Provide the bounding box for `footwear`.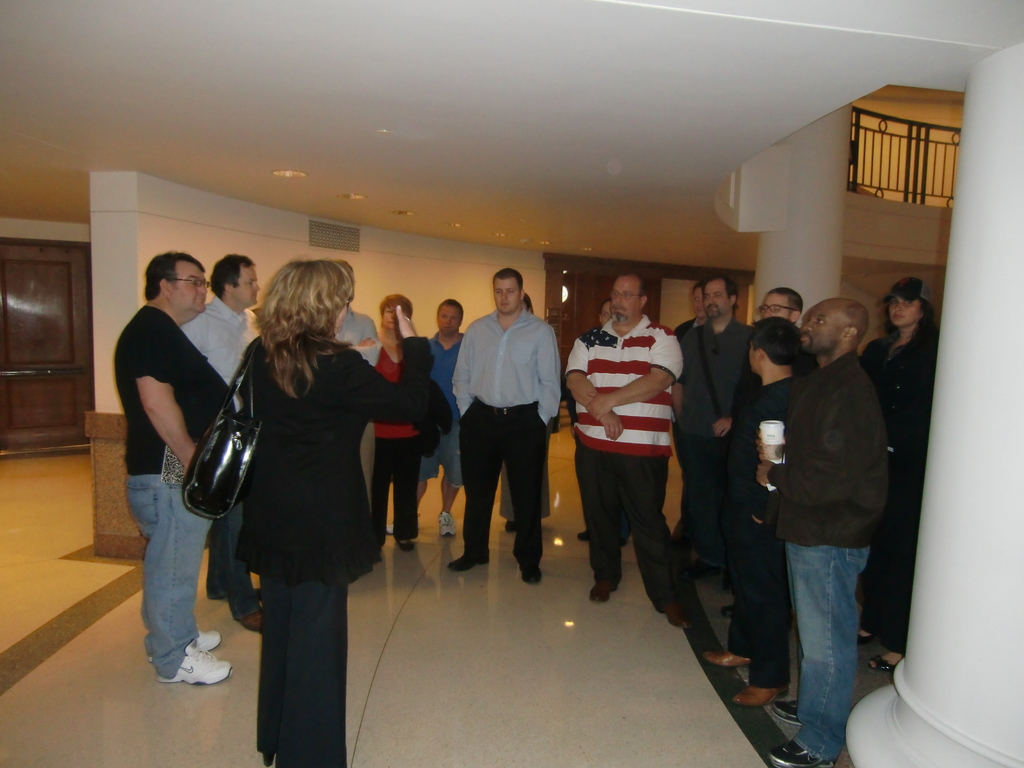
pyautogui.locateOnScreen(527, 564, 542, 584).
